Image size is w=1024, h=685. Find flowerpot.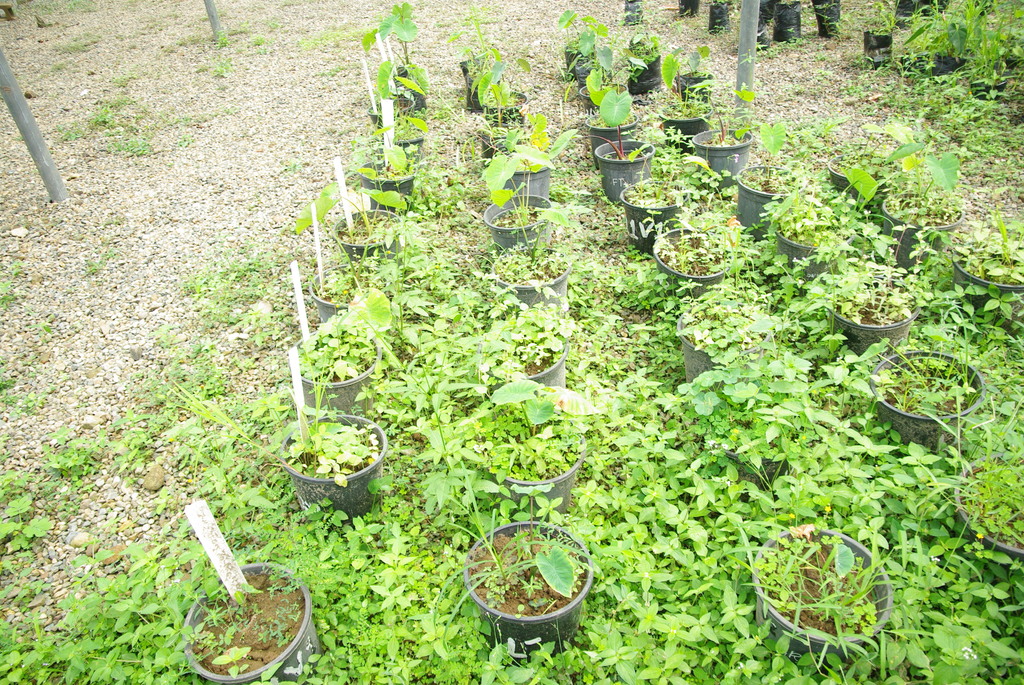
detection(921, 0, 950, 19).
